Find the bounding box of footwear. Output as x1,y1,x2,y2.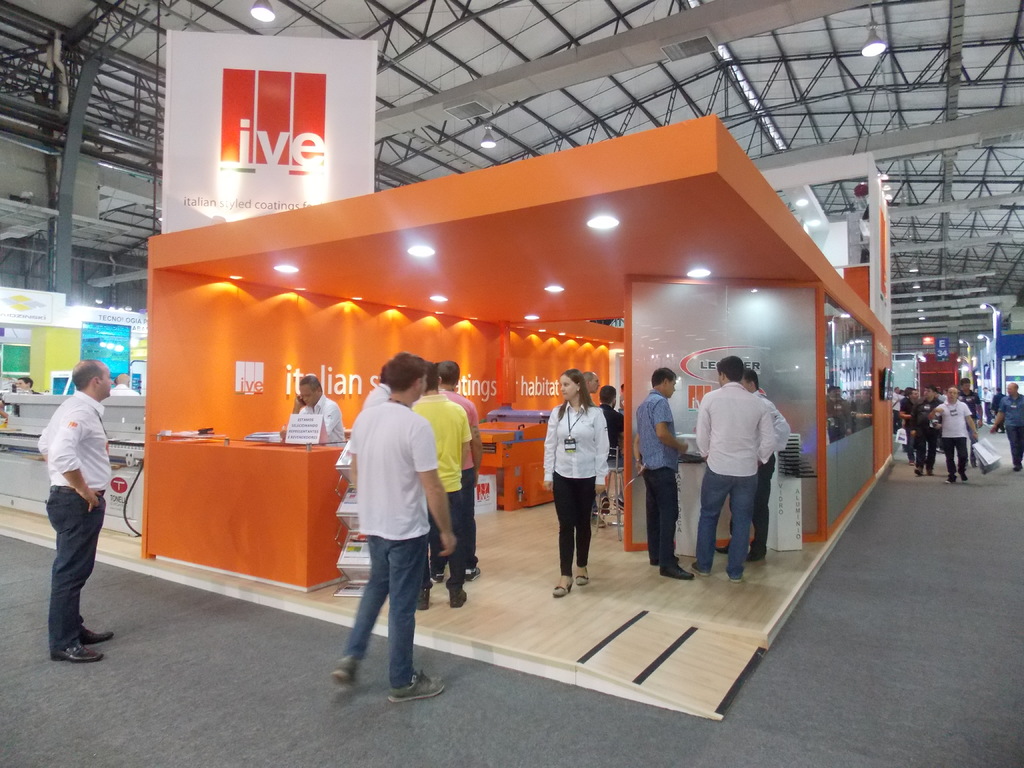
960,471,968,483.
